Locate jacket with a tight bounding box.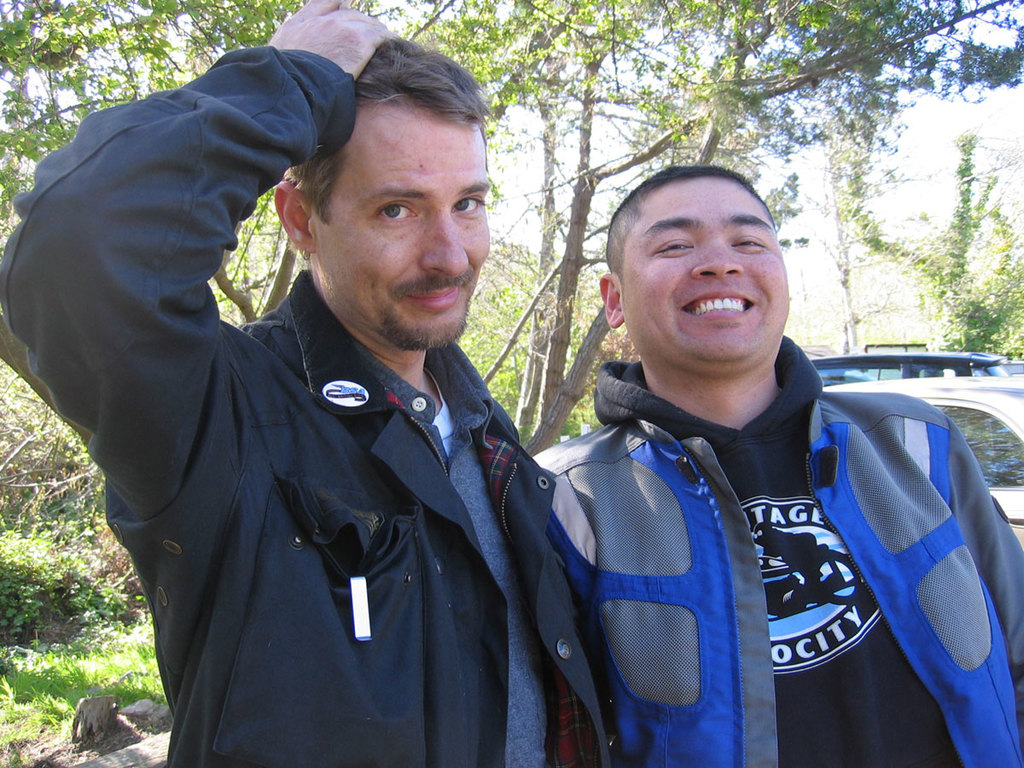
[x1=0, y1=40, x2=612, y2=767].
